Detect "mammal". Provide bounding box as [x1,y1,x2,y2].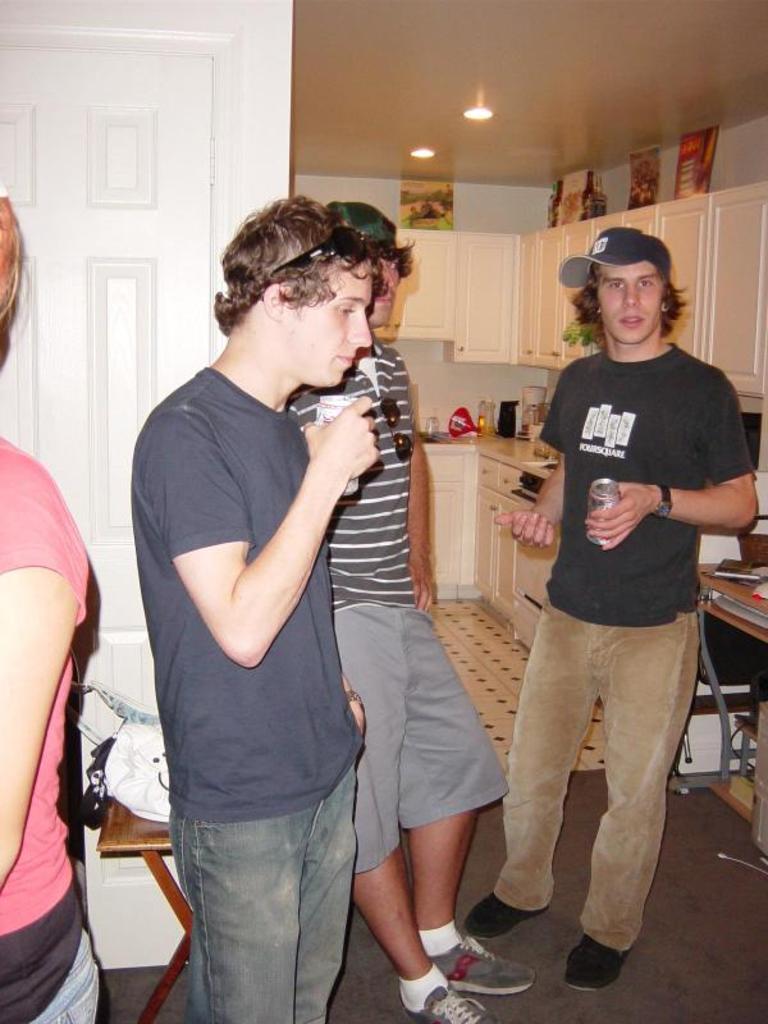
[129,192,381,1023].
